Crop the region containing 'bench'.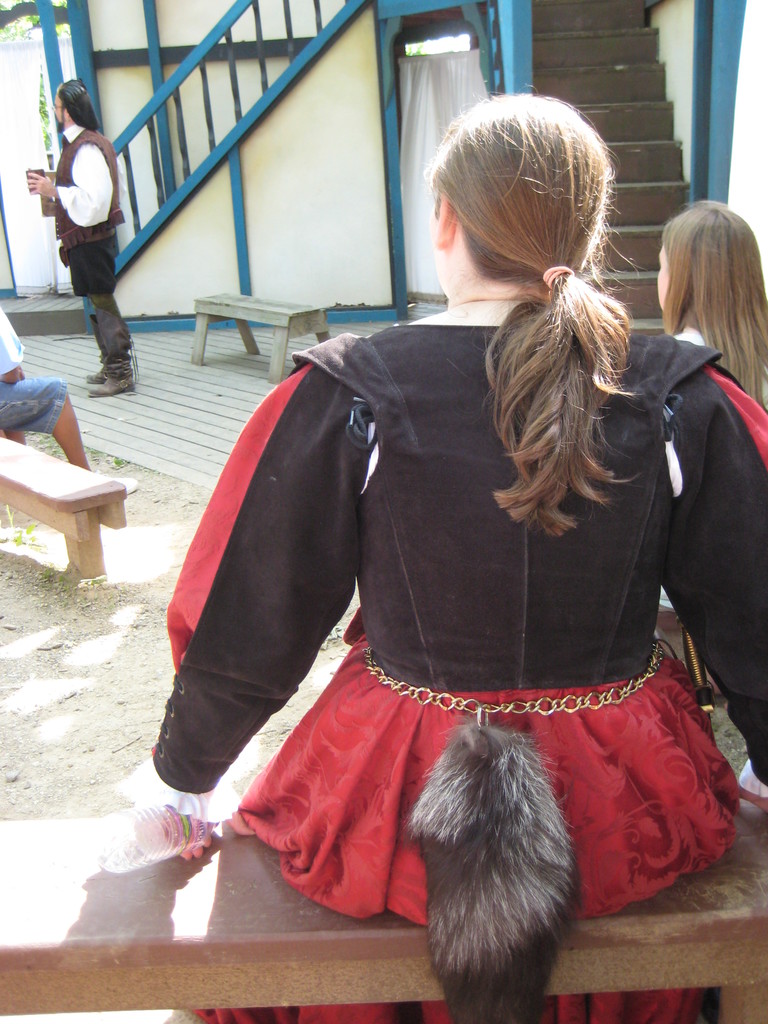
Crop region: pyautogui.locateOnScreen(0, 771, 767, 1023).
